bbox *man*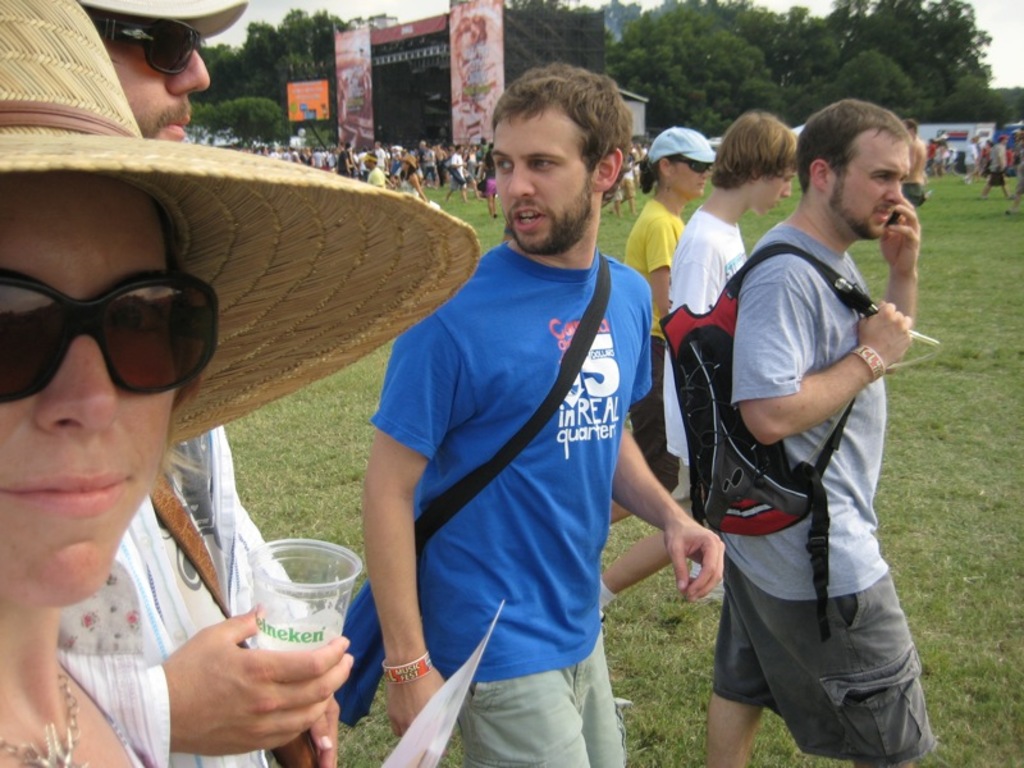
972:133:1012:201
